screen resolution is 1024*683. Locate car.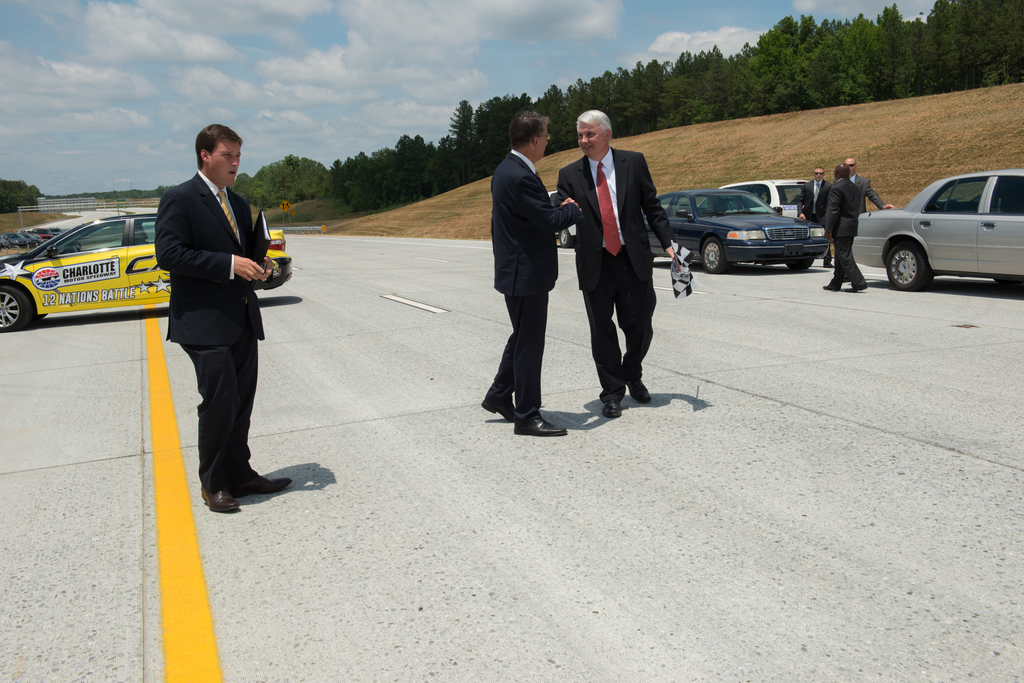
box=[842, 166, 1023, 282].
